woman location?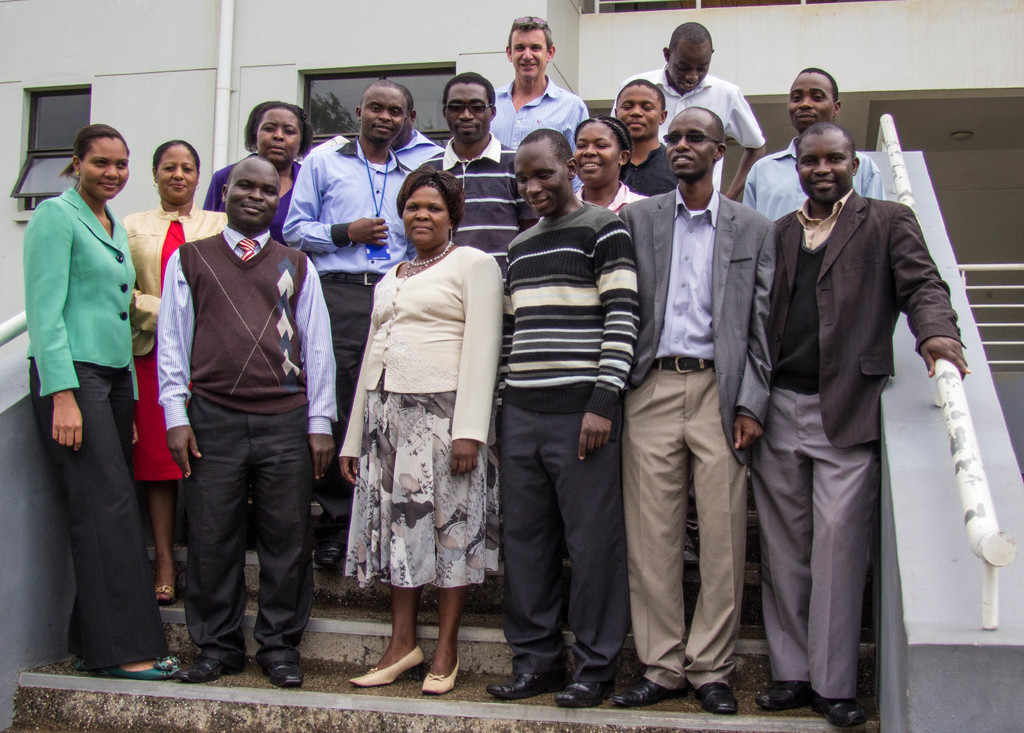
{"x1": 572, "y1": 120, "x2": 661, "y2": 210}
